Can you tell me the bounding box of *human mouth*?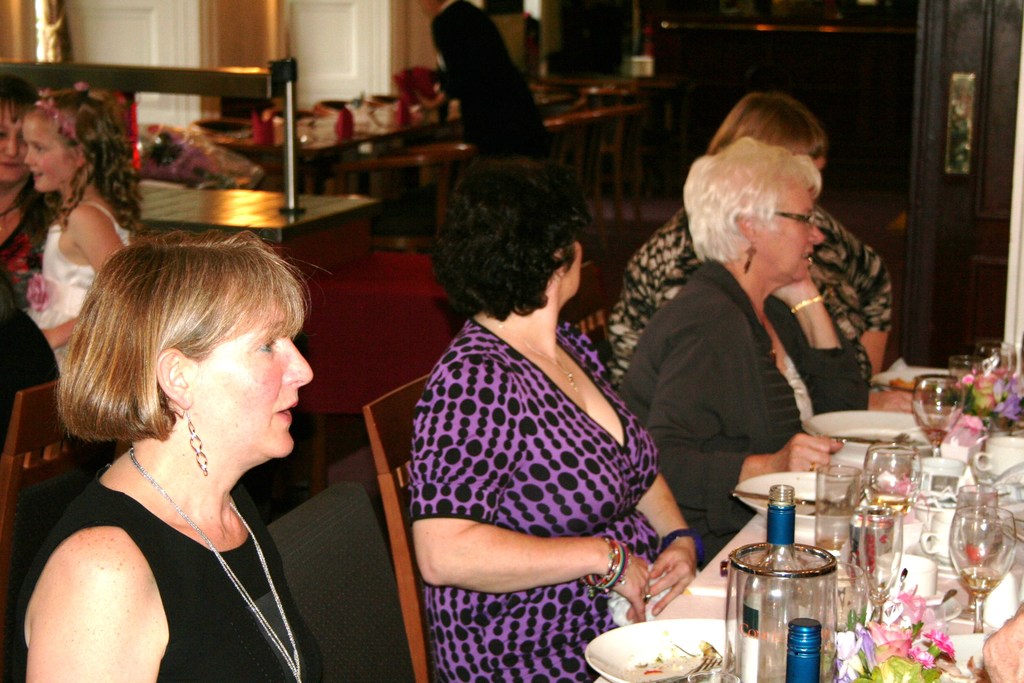
bbox=[275, 403, 297, 418].
